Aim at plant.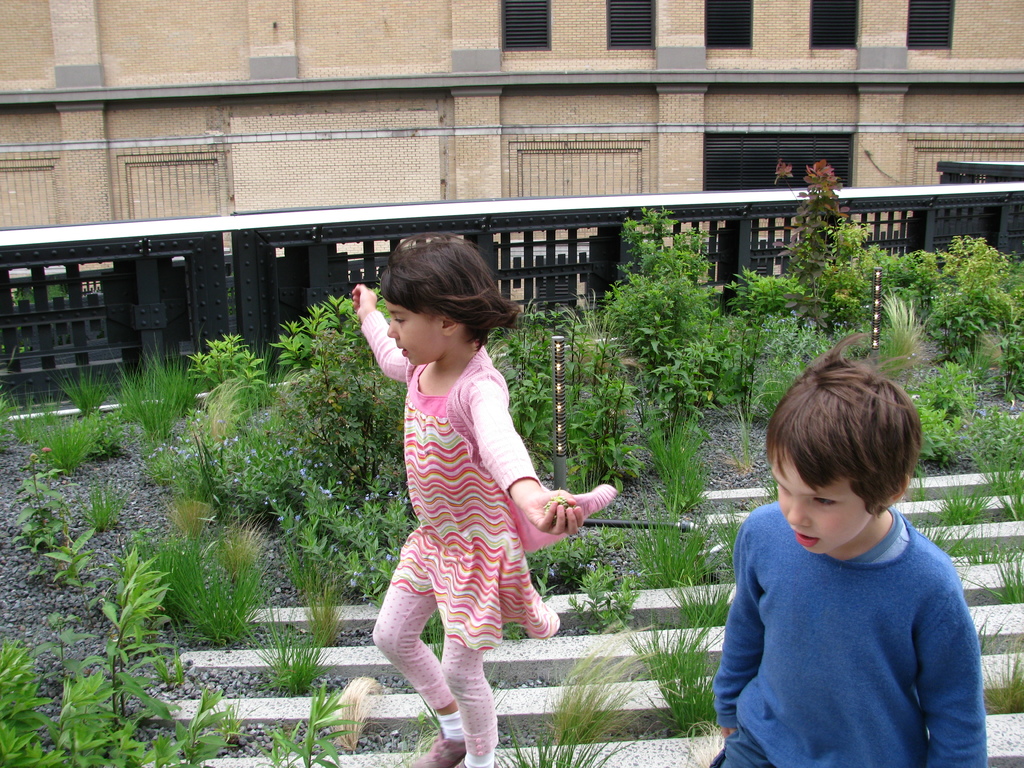
Aimed at <bbox>304, 557, 340, 652</bbox>.
